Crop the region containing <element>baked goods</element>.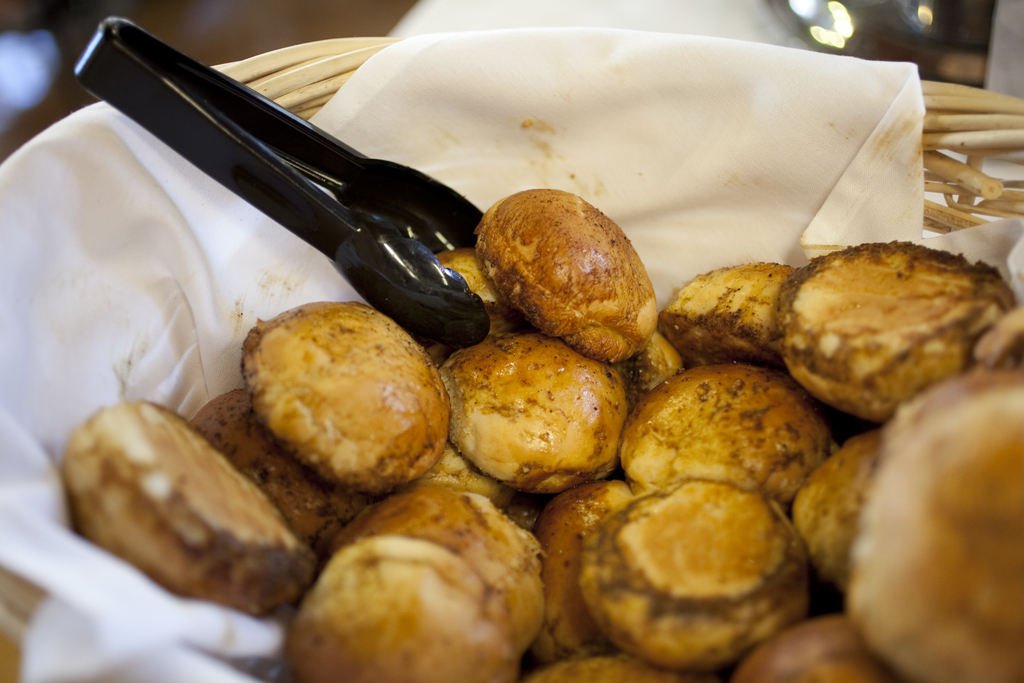
Crop region: 473 185 661 366.
